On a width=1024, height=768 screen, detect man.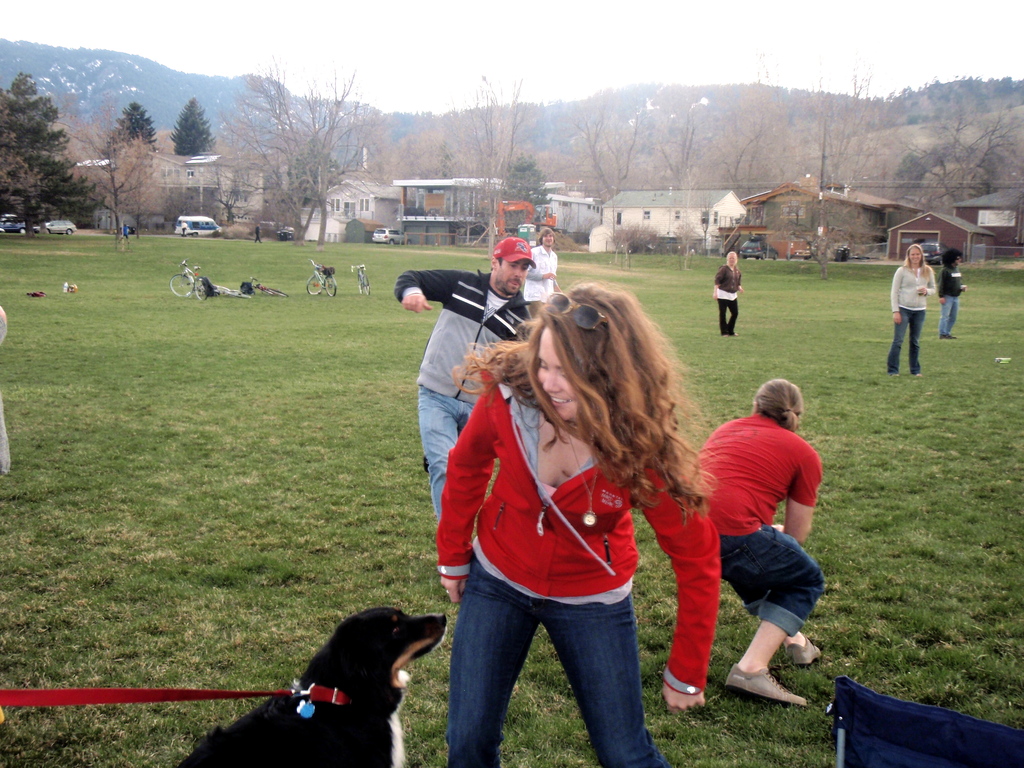
locate(522, 227, 562, 317).
